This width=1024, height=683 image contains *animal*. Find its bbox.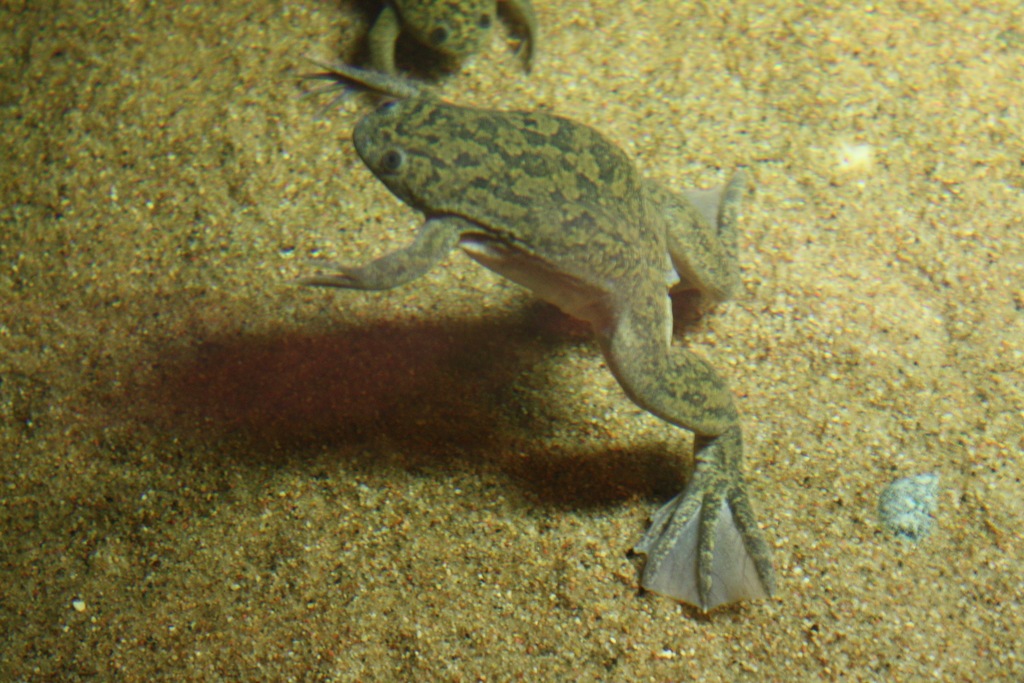
[362, 0, 540, 78].
